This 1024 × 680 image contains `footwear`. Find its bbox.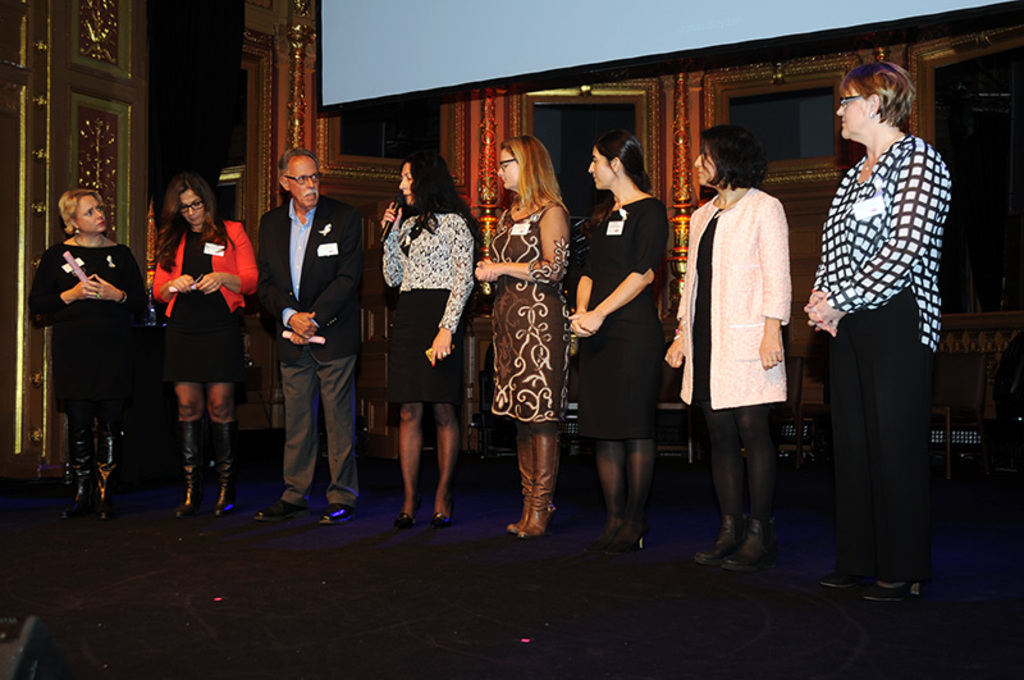
bbox(503, 428, 539, 534).
